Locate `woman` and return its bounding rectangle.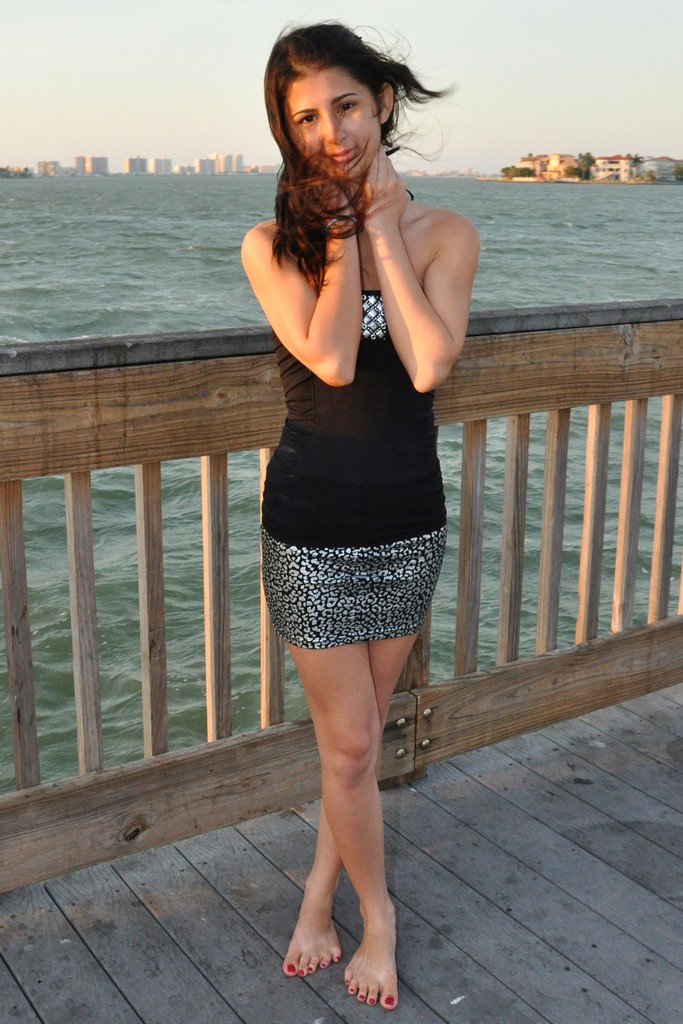
231, 38, 468, 923.
